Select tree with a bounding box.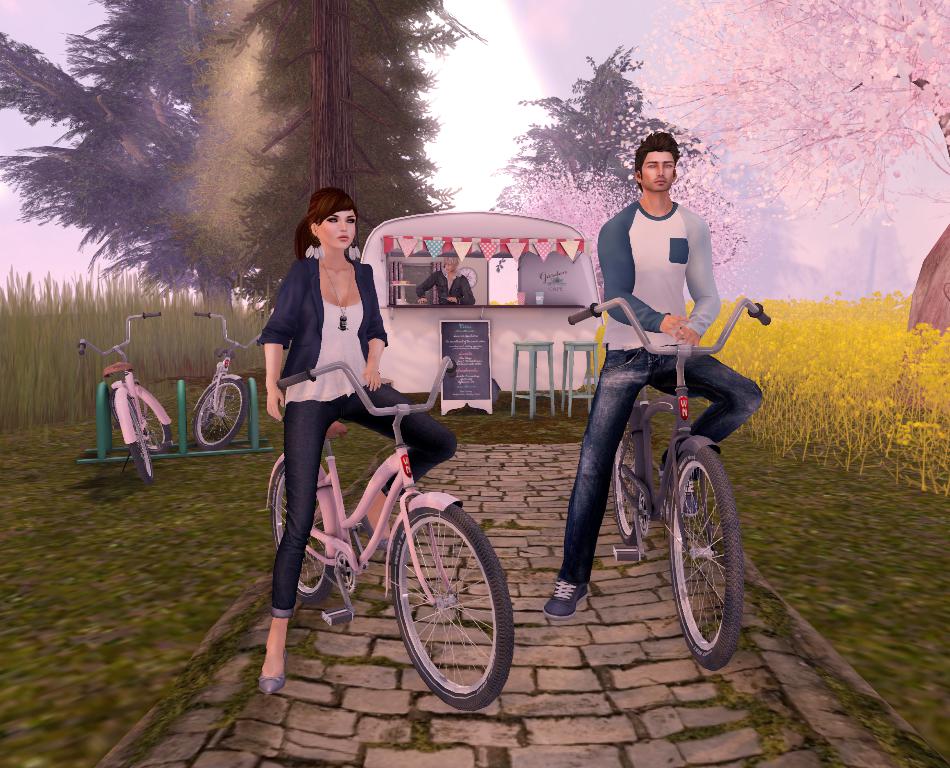
pyautogui.locateOnScreen(631, 0, 949, 239).
